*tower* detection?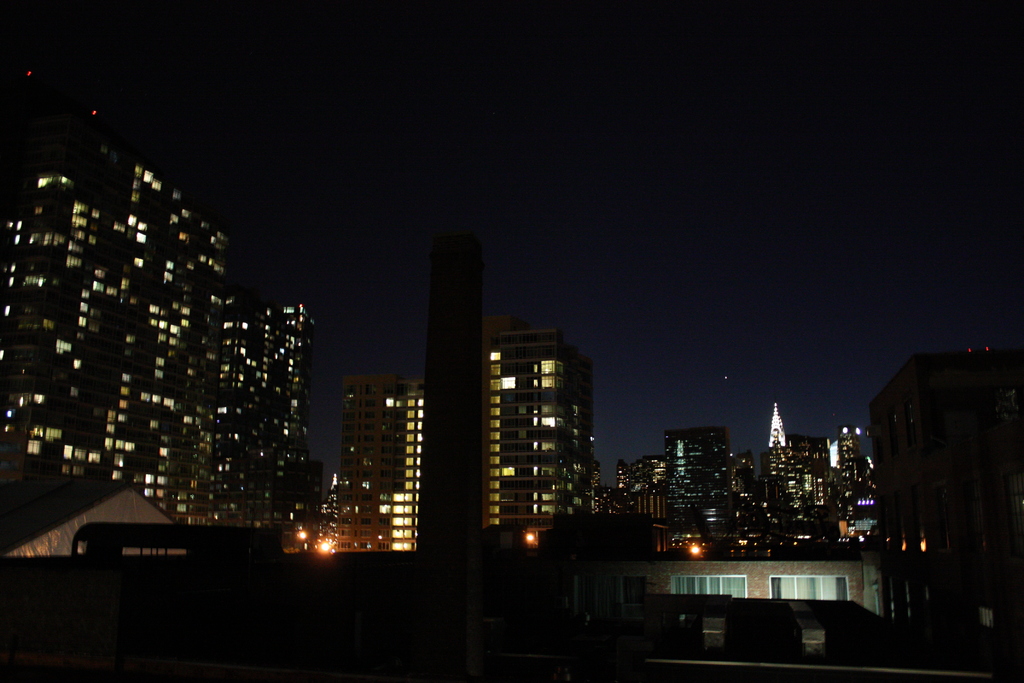
(left=419, top=242, right=493, bottom=545)
